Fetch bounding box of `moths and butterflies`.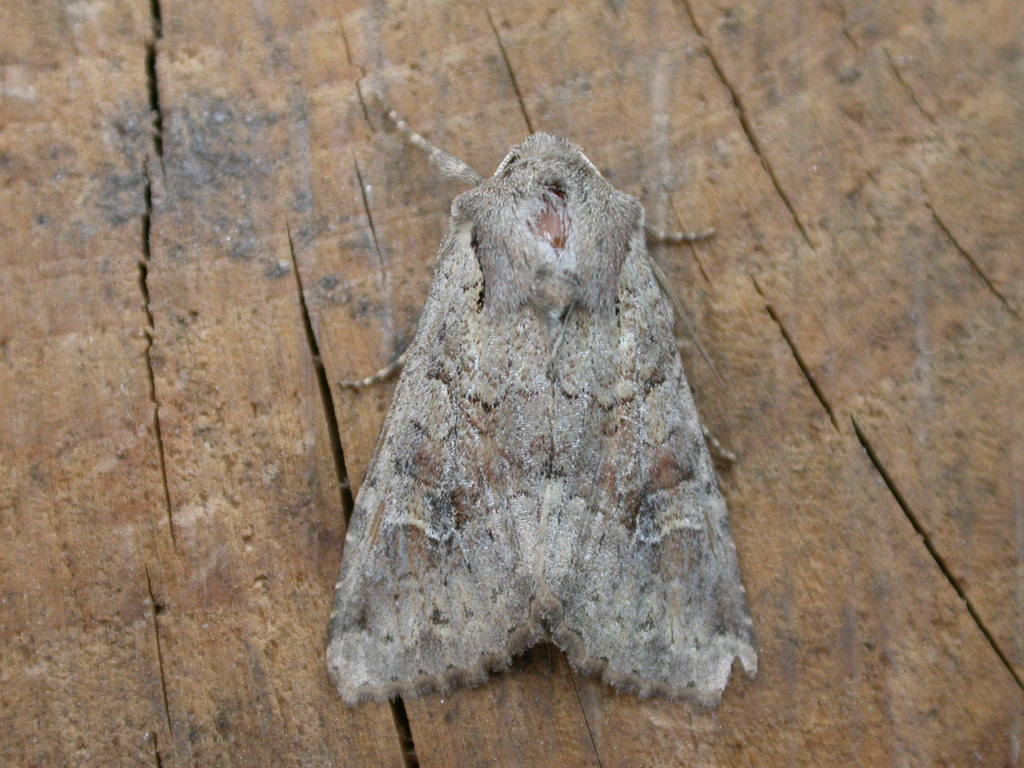
Bbox: detection(320, 78, 768, 718).
